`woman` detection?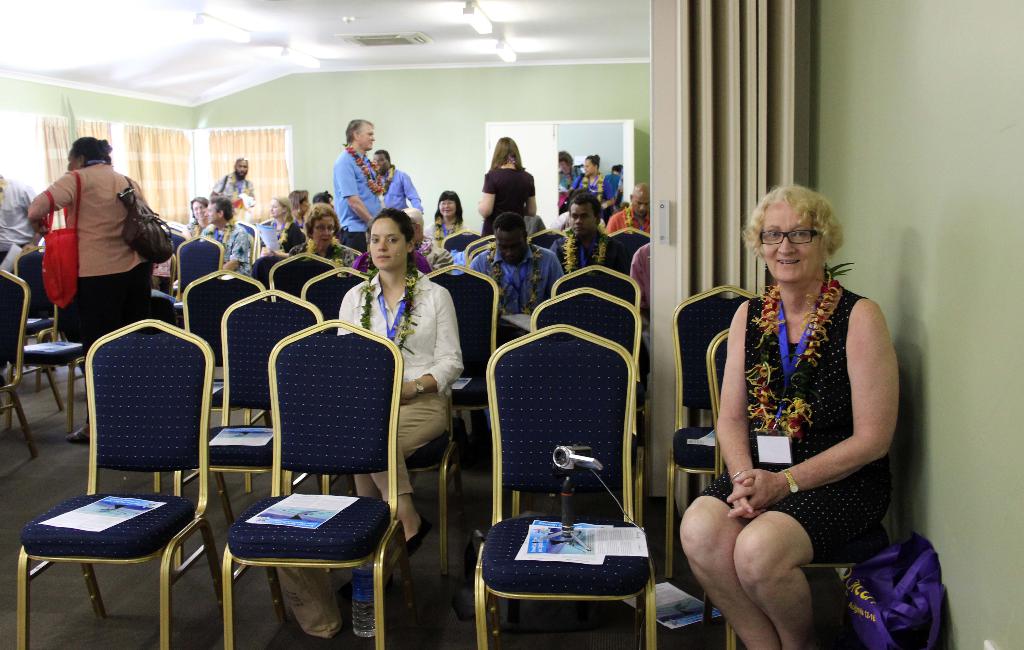
detection(183, 196, 210, 238)
